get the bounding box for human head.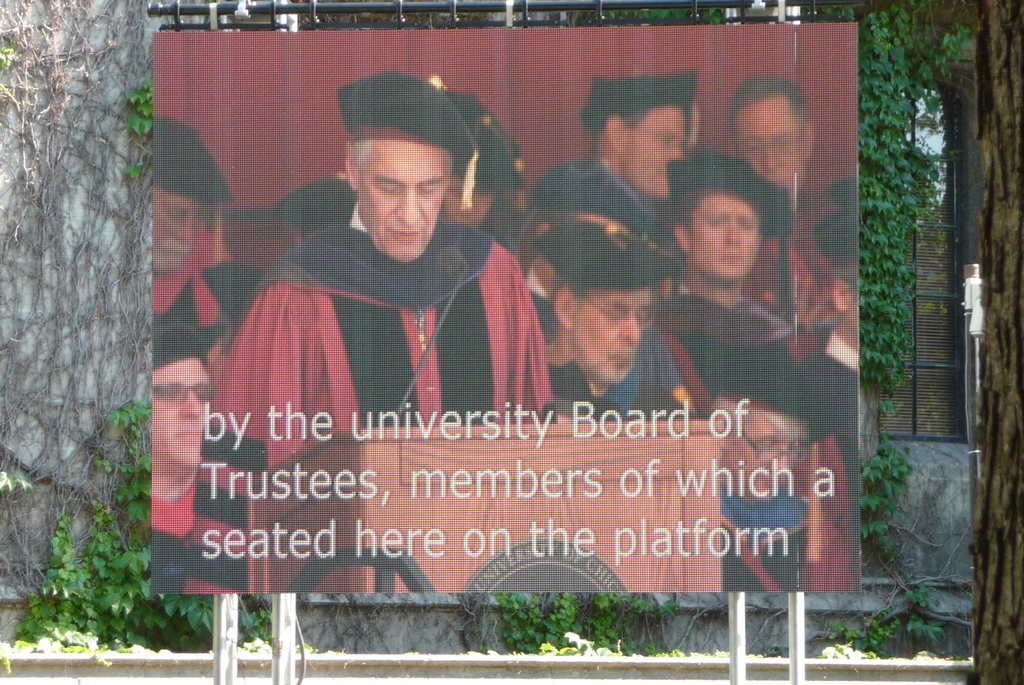
(x1=532, y1=158, x2=670, y2=271).
